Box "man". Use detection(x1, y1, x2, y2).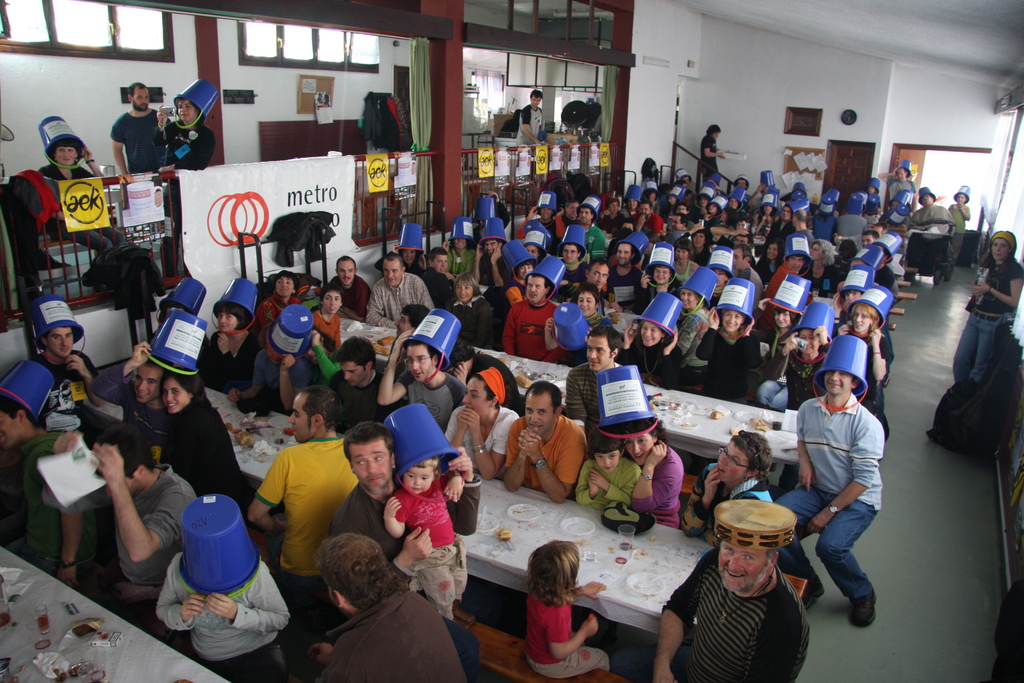
detection(862, 230, 874, 245).
